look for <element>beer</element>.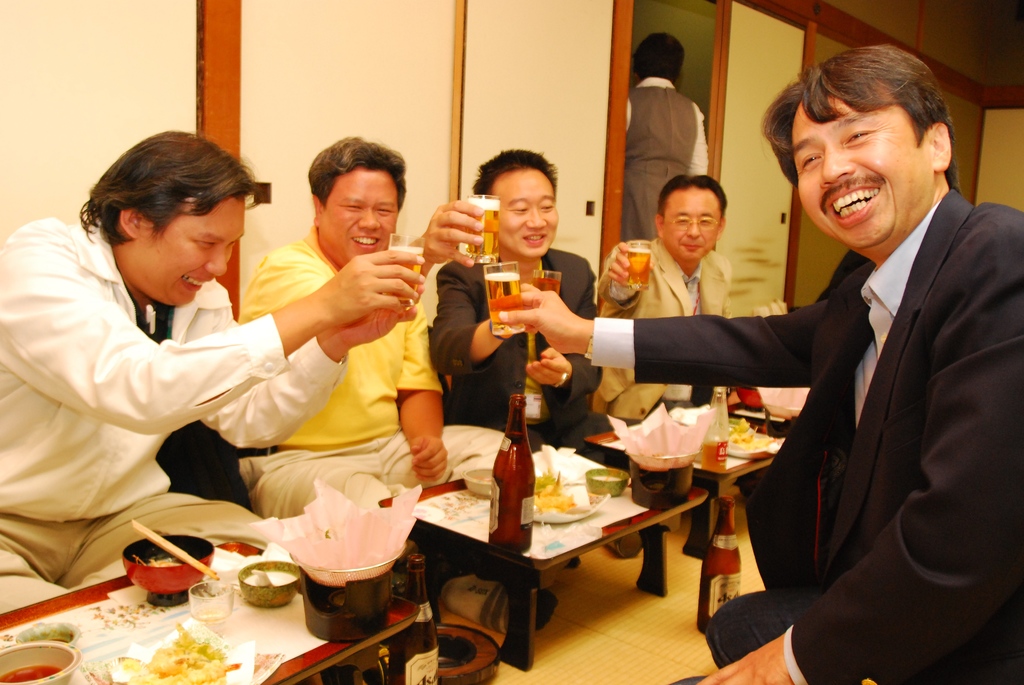
Found: bbox(703, 497, 741, 633).
